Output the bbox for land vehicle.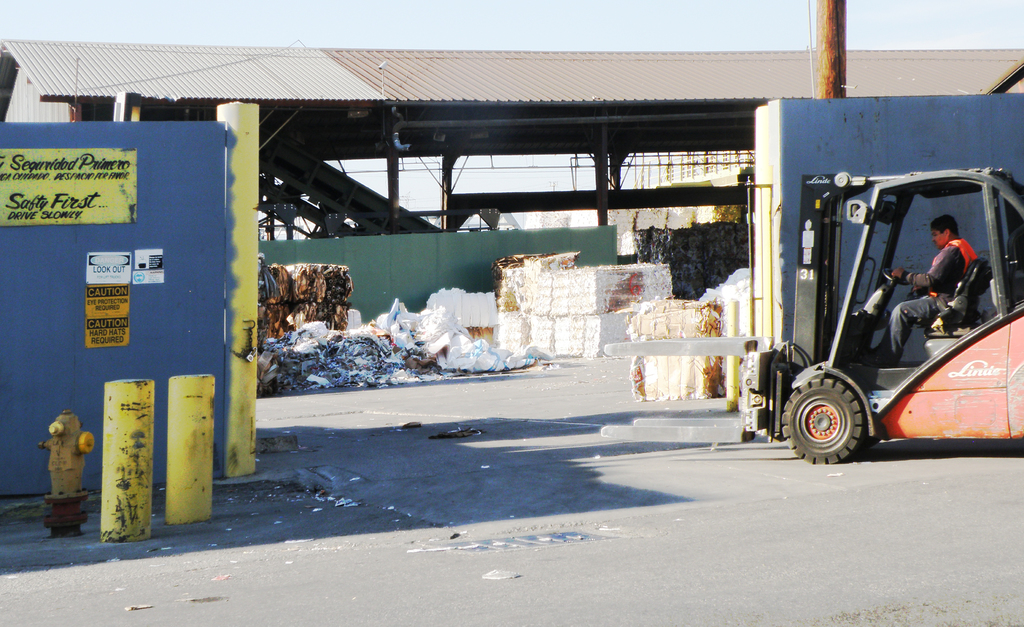
(738,165,1023,466).
